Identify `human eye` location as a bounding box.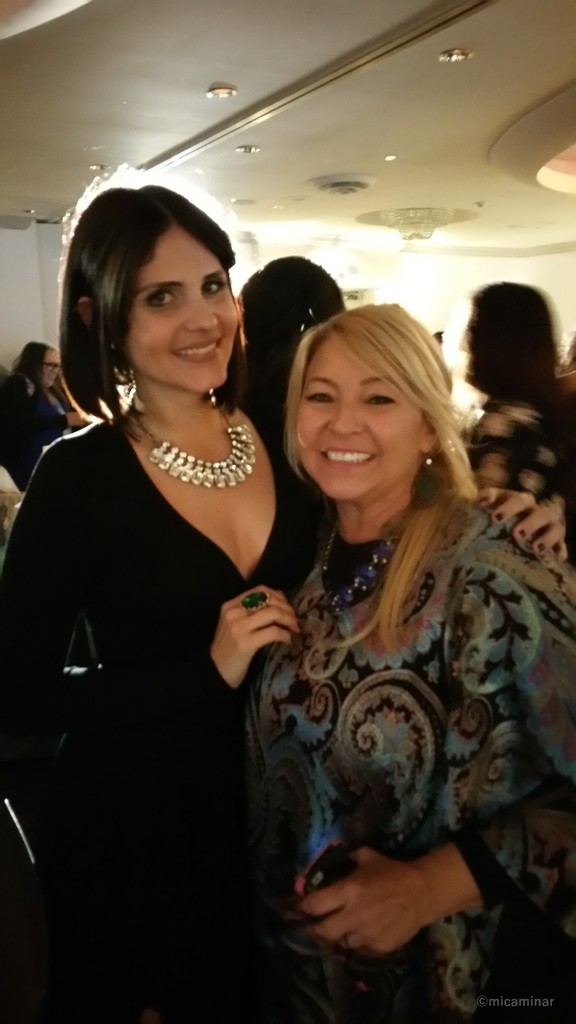
Rect(200, 275, 228, 301).
